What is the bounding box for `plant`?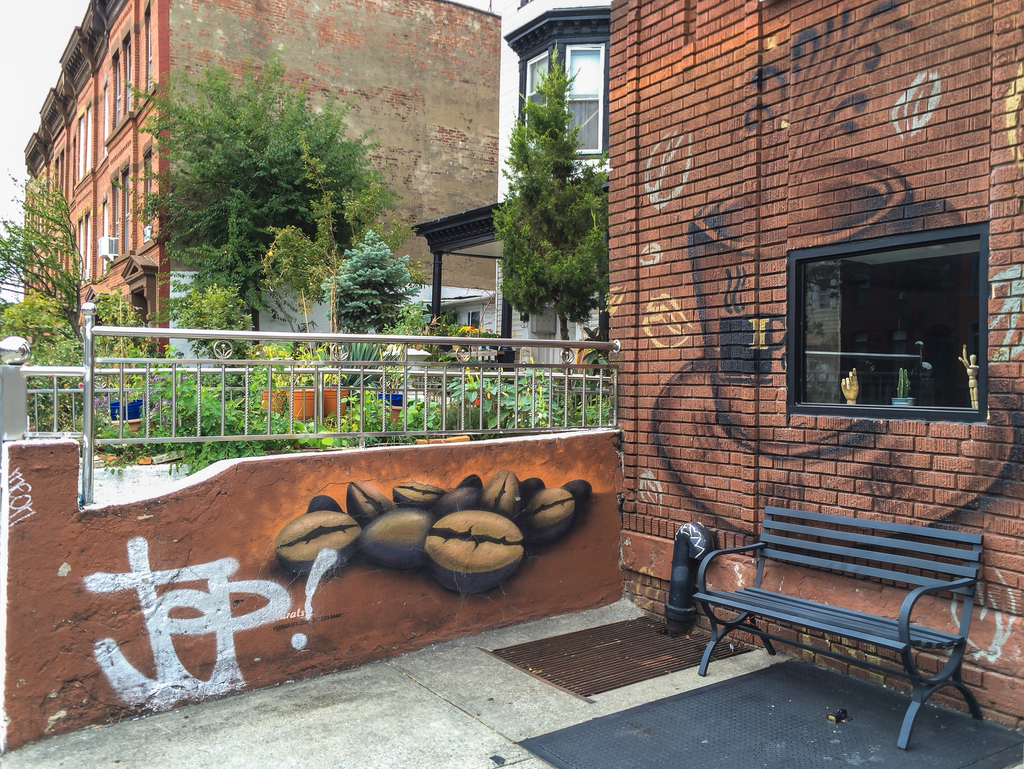
[left=339, top=377, right=400, bottom=457].
